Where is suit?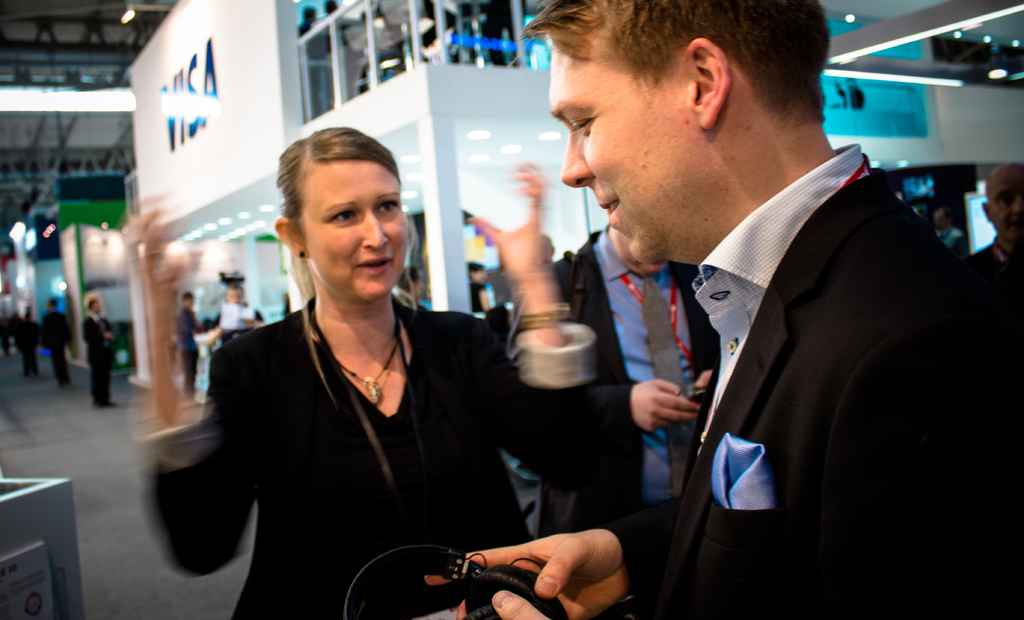
(534,222,719,574).
